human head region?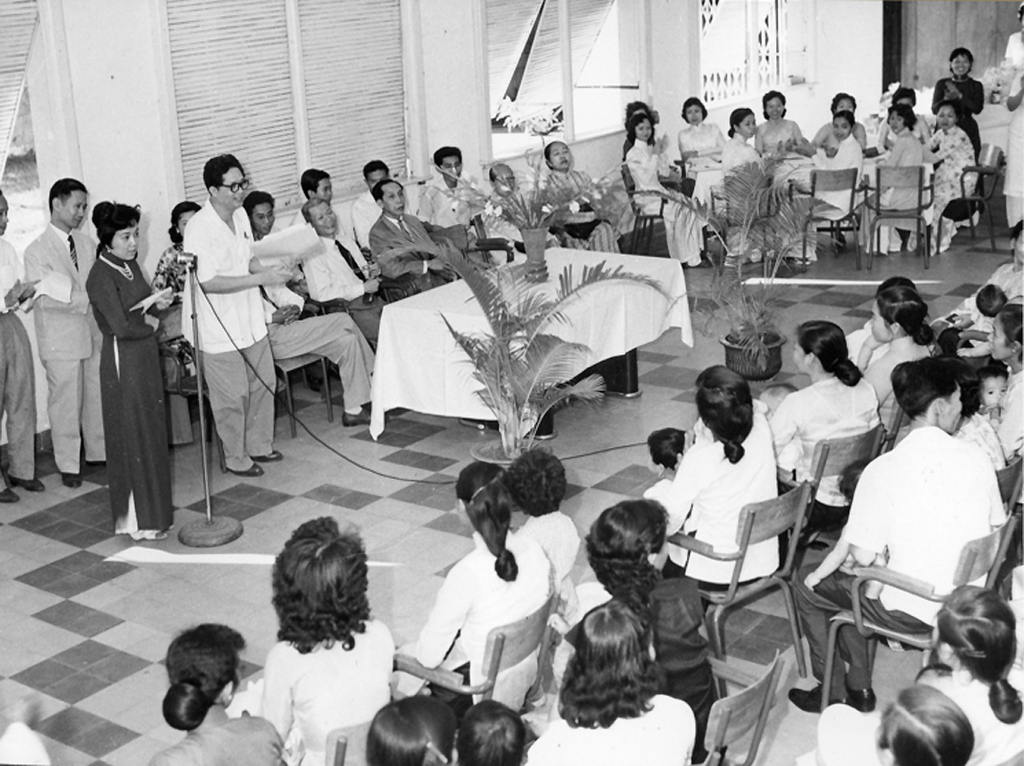
left=161, top=624, right=250, bottom=731
